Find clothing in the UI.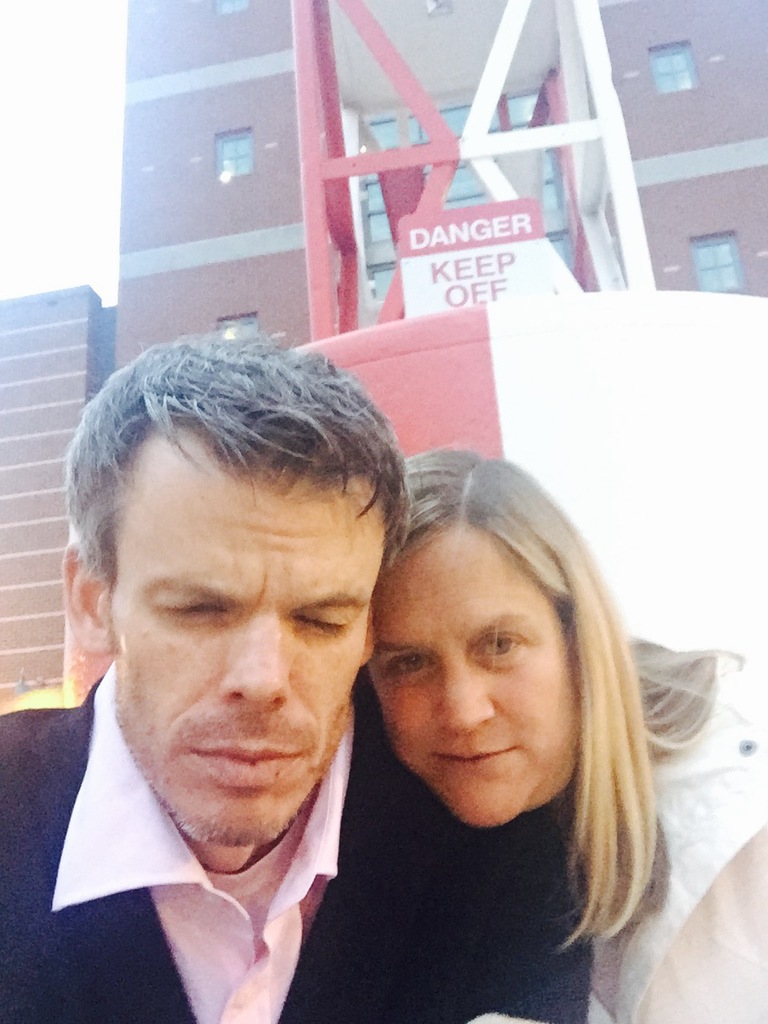
UI element at 577,659,767,1023.
